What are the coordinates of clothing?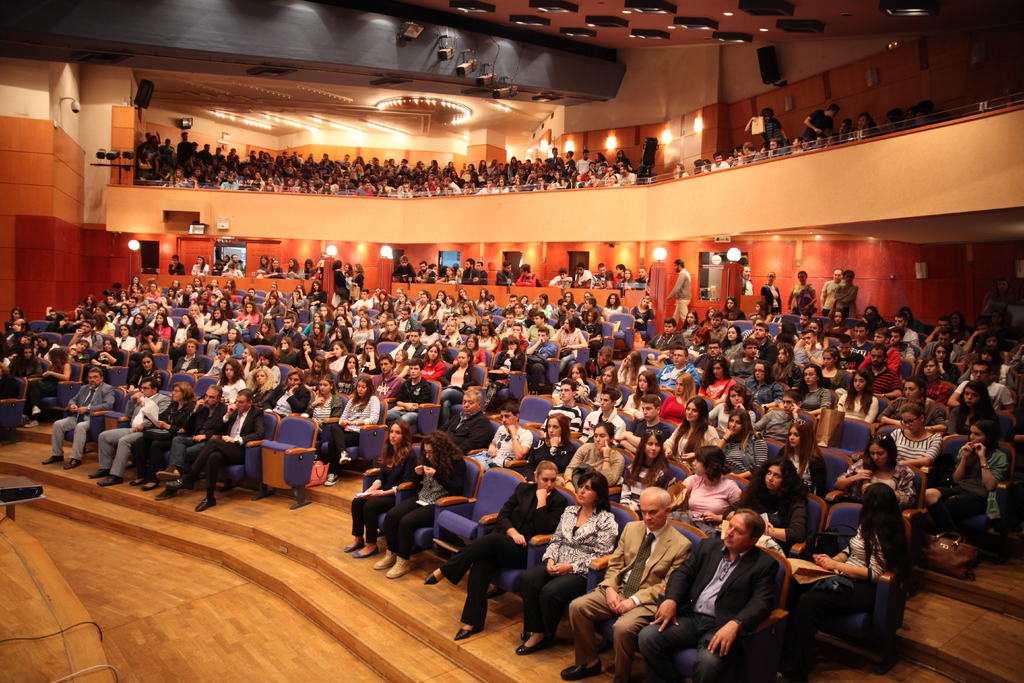
124, 435, 170, 486.
